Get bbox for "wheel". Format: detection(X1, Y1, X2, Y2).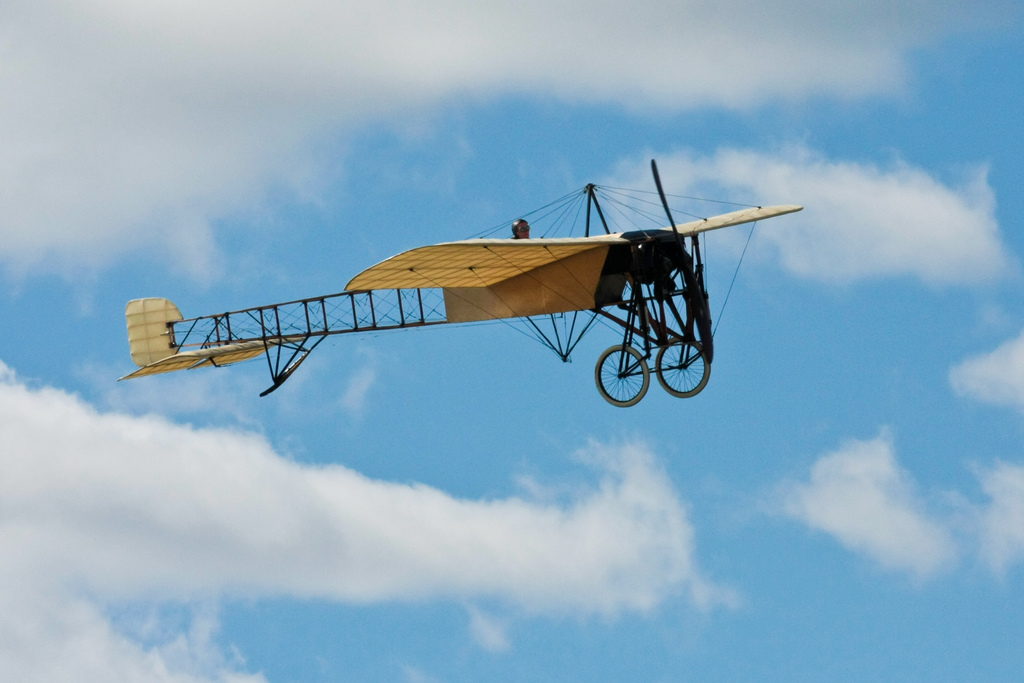
detection(653, 335, 712, 398).
